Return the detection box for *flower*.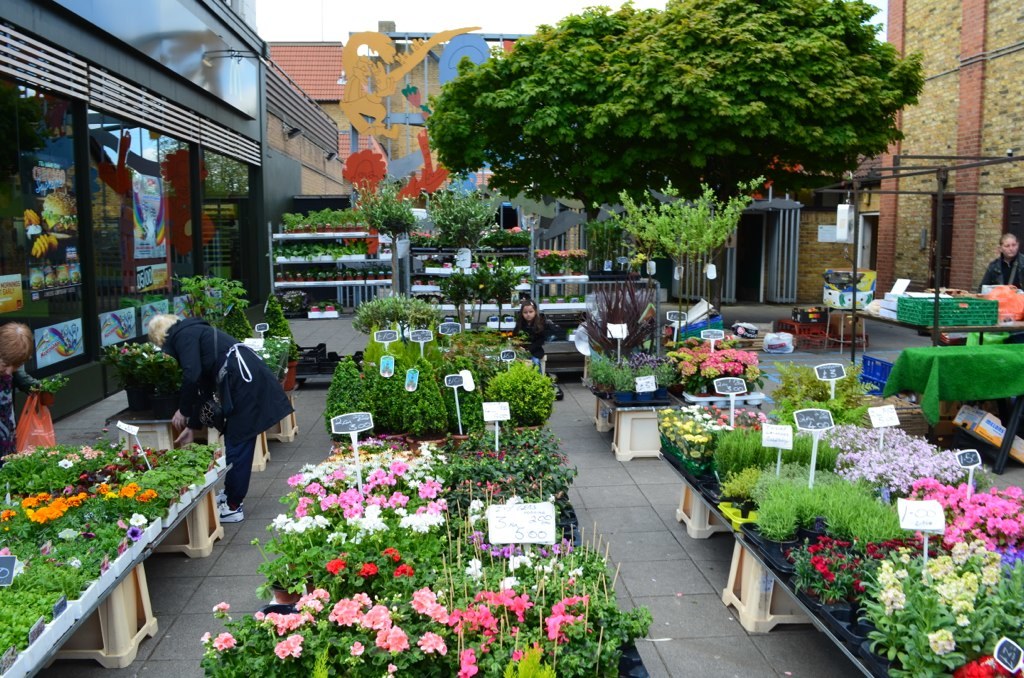
bbox(633, 351, 660, 371).
